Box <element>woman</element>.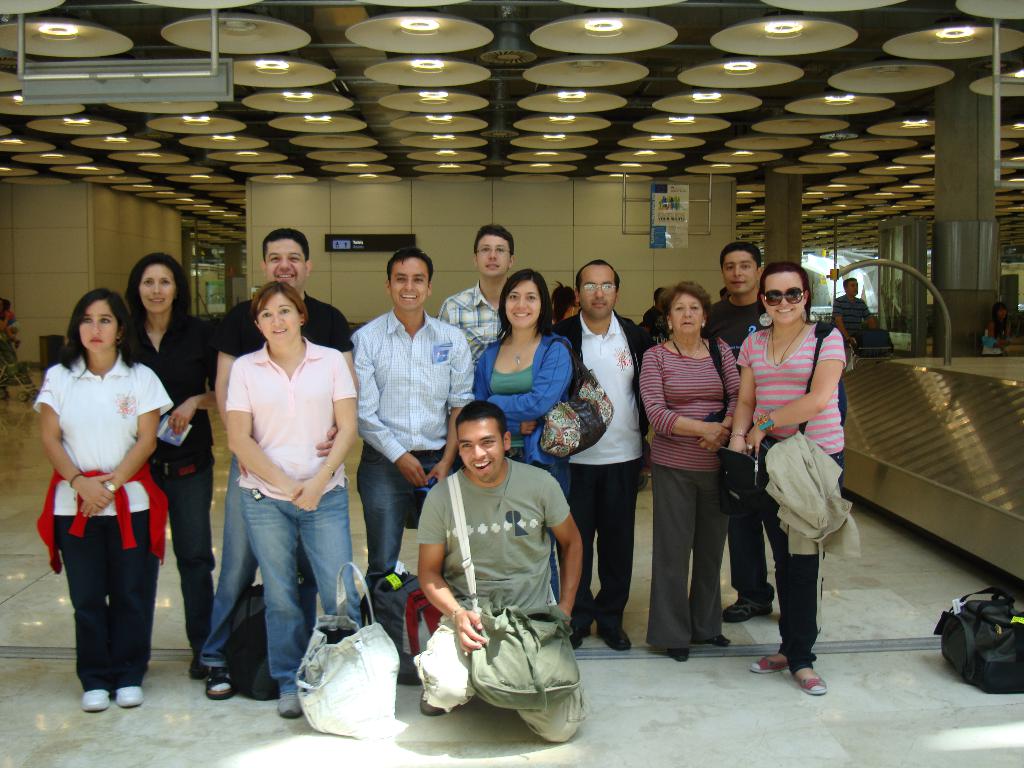
728 260 840 708.
